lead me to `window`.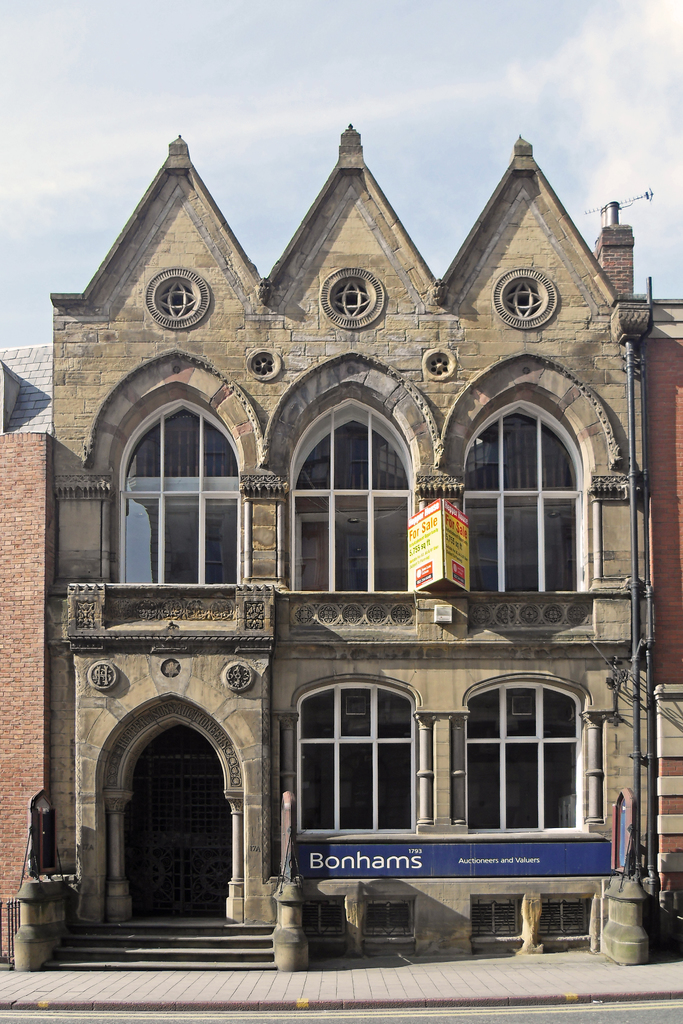
Lead to [x1=111, y1=404, x2=239, y2=593].
